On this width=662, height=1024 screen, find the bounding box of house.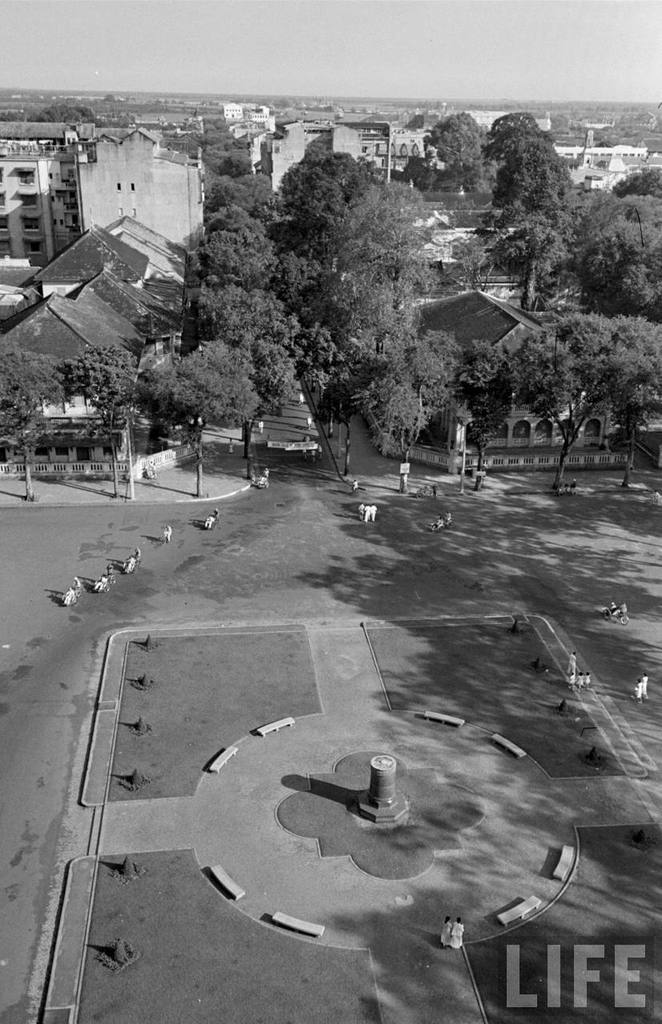
Bounding box: (409, 286, 619, 454).
